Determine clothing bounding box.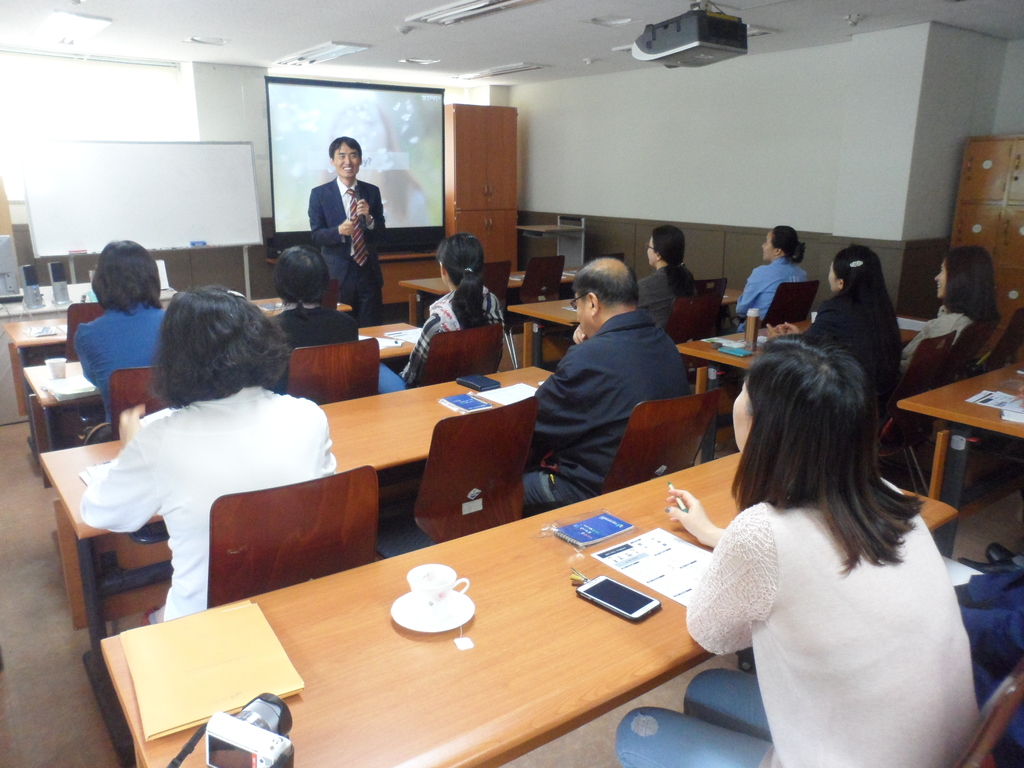
Determined: (730,250,811,334).
